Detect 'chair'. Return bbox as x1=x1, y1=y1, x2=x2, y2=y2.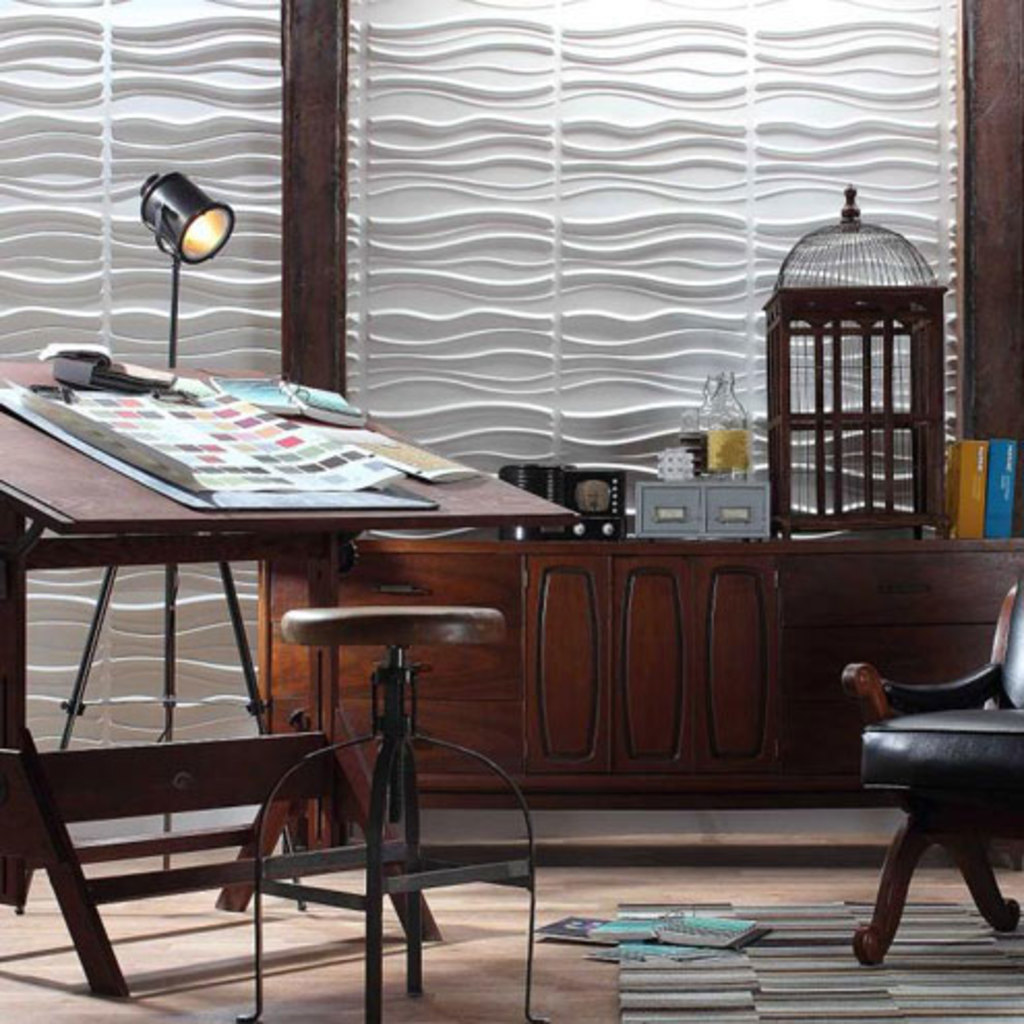
x1=863, y1=575, x2=1023, y2=997.
